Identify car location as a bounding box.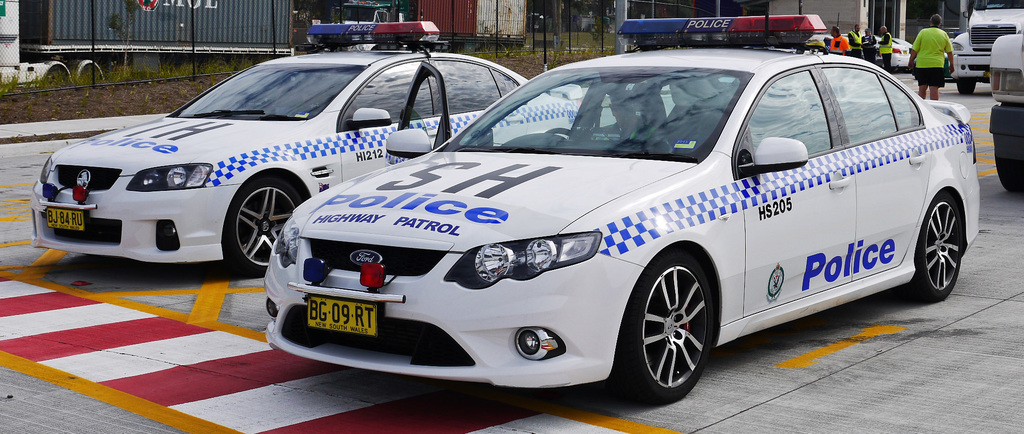
{"left": 886, "top": 36, "right": 913, "bottom": 74}.
